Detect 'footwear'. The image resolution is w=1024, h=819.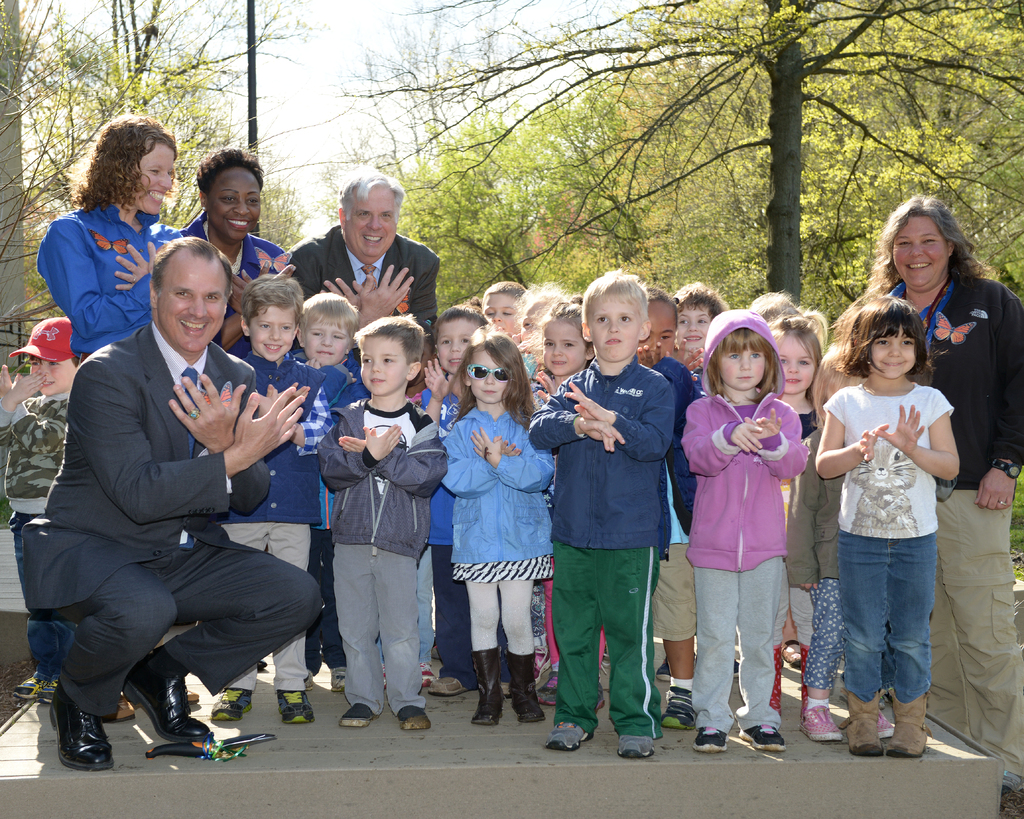
(x1=533, y1=671, x2=560, y2=709).
